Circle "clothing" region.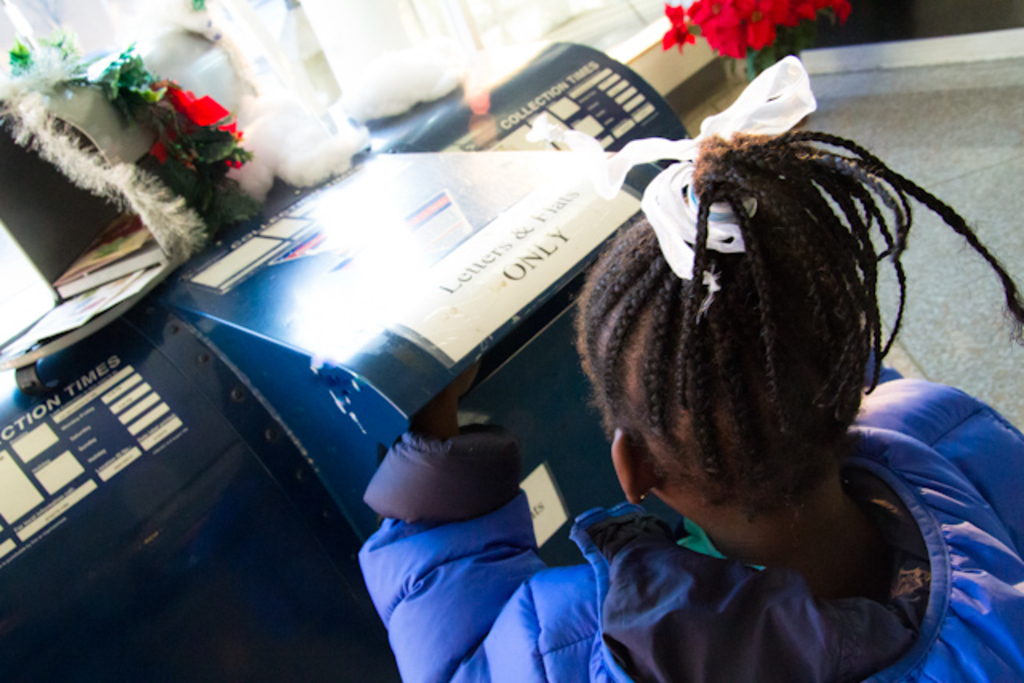
Region: <box>354,377,1022,681</box>.
